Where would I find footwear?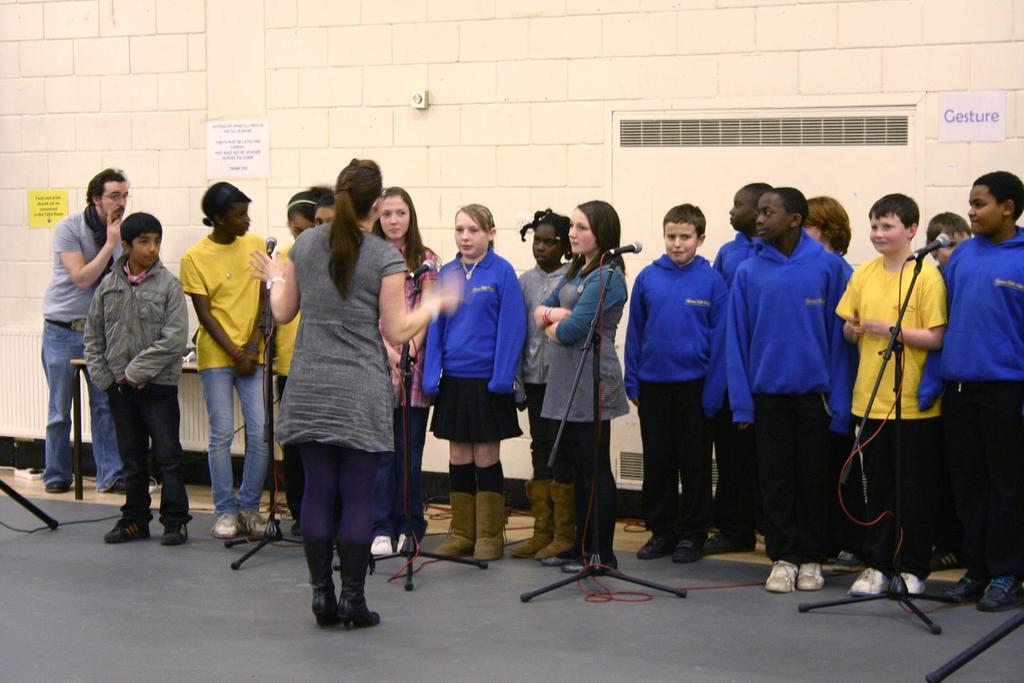
At 235 504 276 530.
